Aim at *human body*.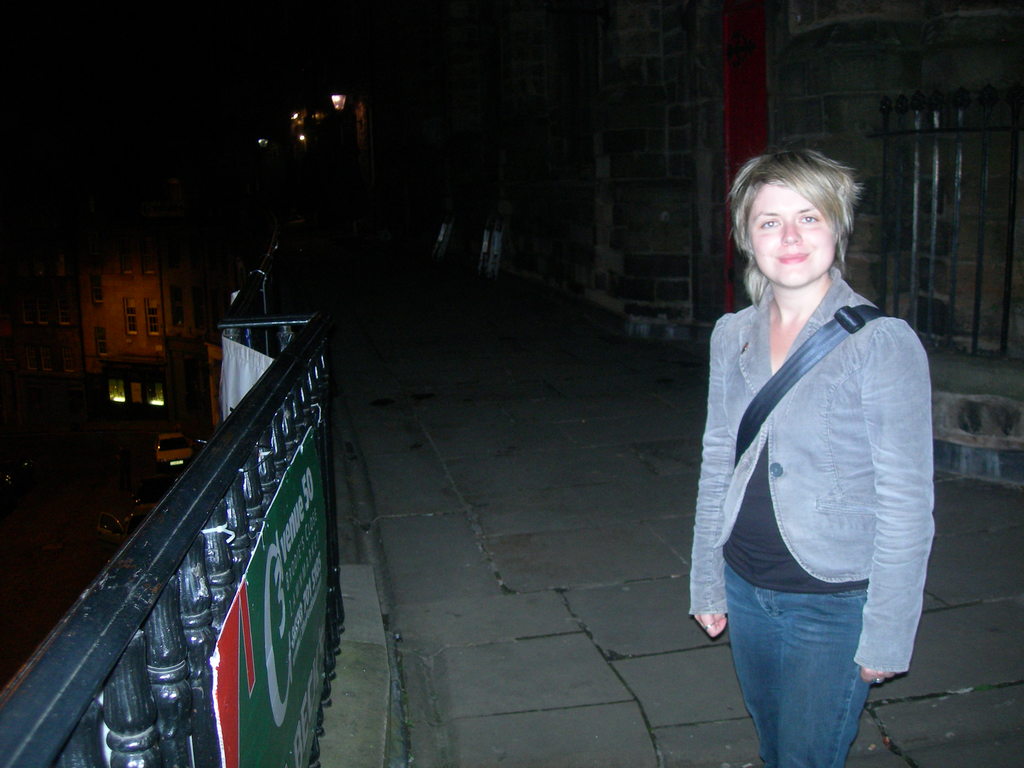
Aimed at bbox(675, 148, 935, 767).
